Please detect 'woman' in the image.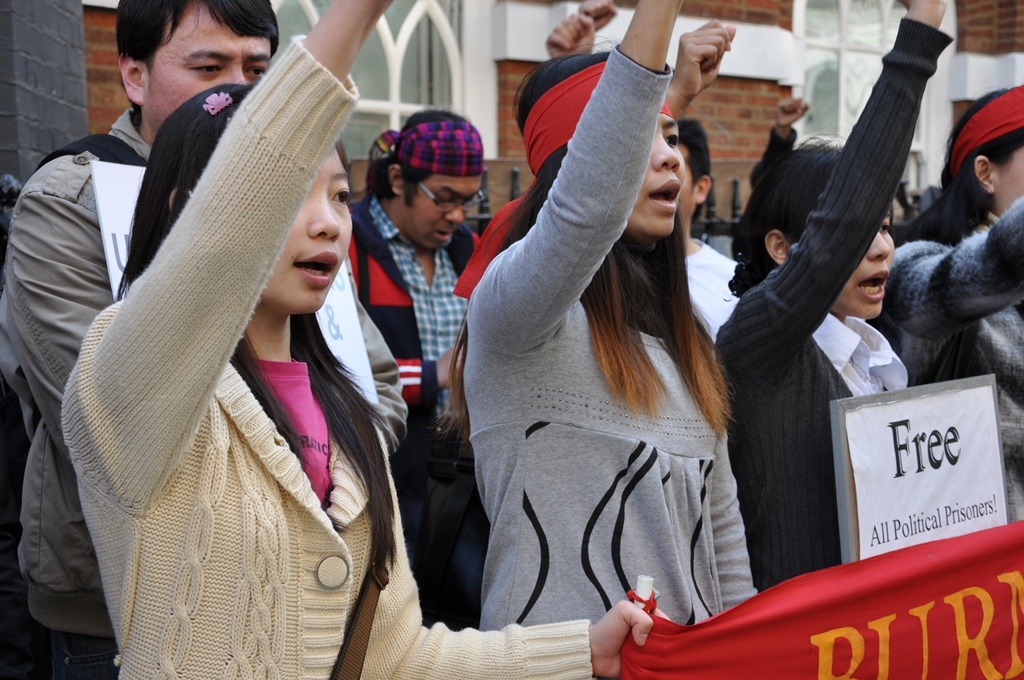
box=[867, 81, 1023, 520].
